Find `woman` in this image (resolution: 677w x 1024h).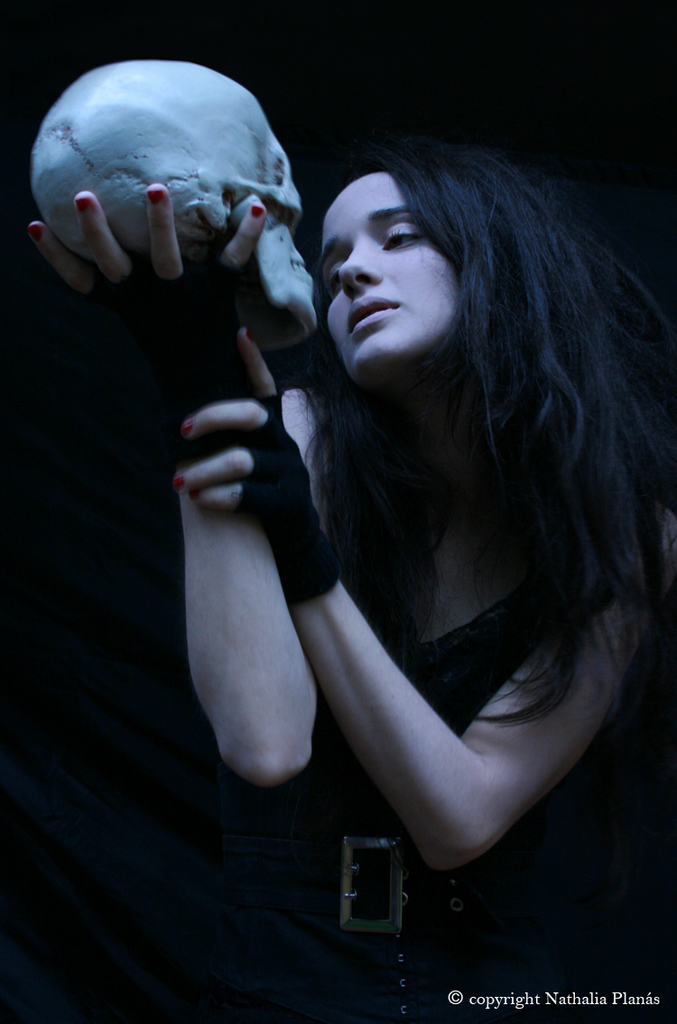
pyautogui.locateOnScreen(190, 43, 647, 939).
